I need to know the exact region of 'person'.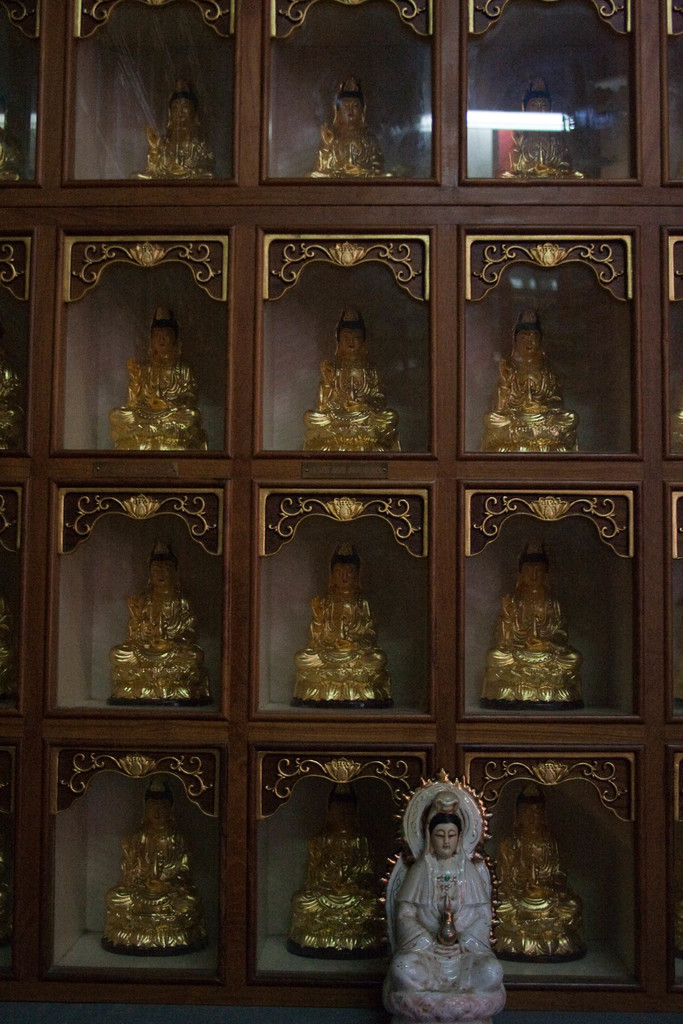
Region: [493, 294, 588, 454].
